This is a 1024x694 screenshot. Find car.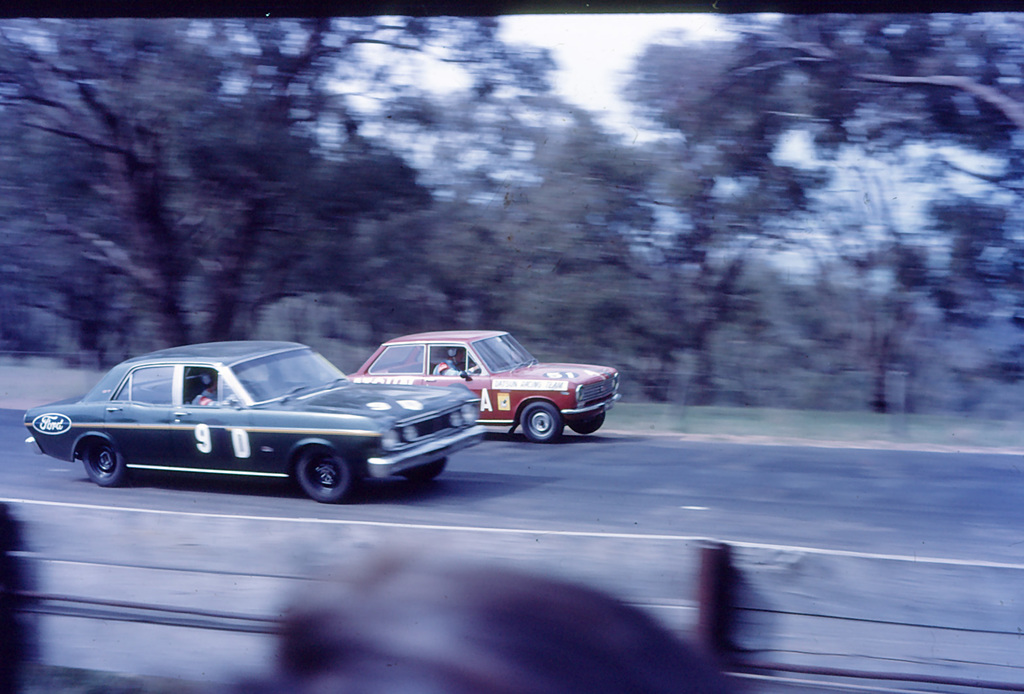
Bounding box: crop(341, 340, 632, 446).
